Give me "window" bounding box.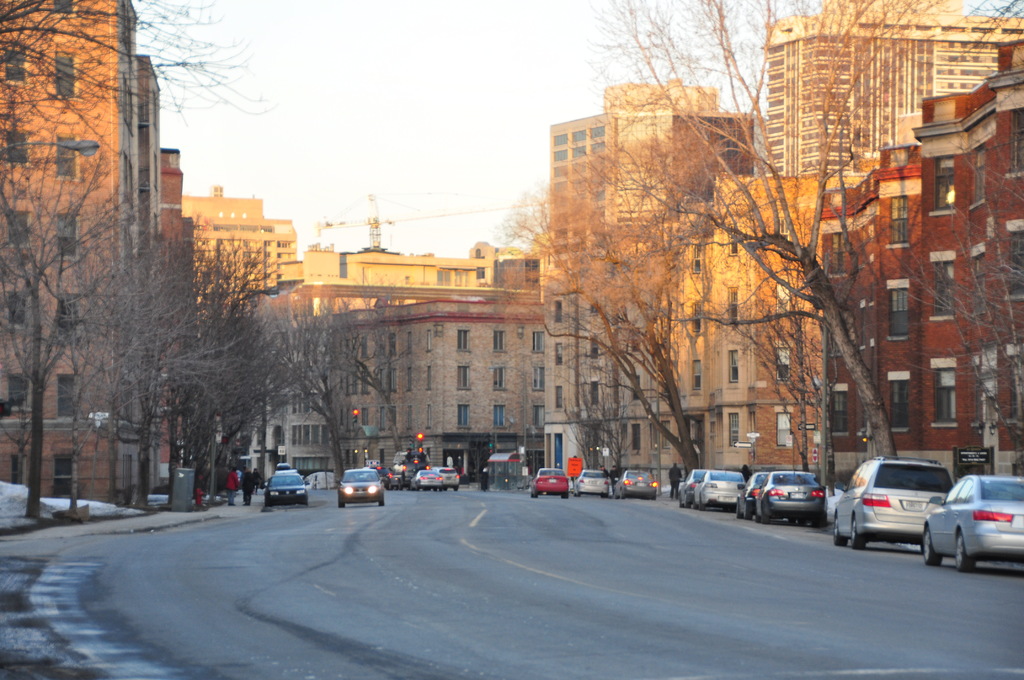
<bbox>828, 390, 849, 433</bbox>.
